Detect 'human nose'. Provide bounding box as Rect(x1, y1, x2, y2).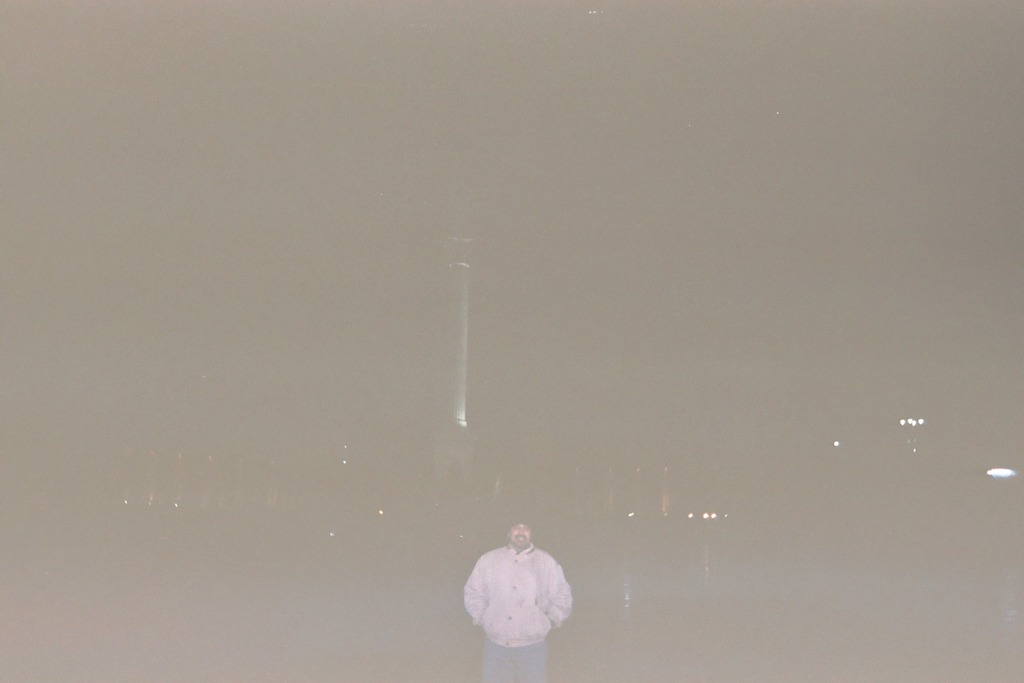
Rect(518, 528, 524, 538).
